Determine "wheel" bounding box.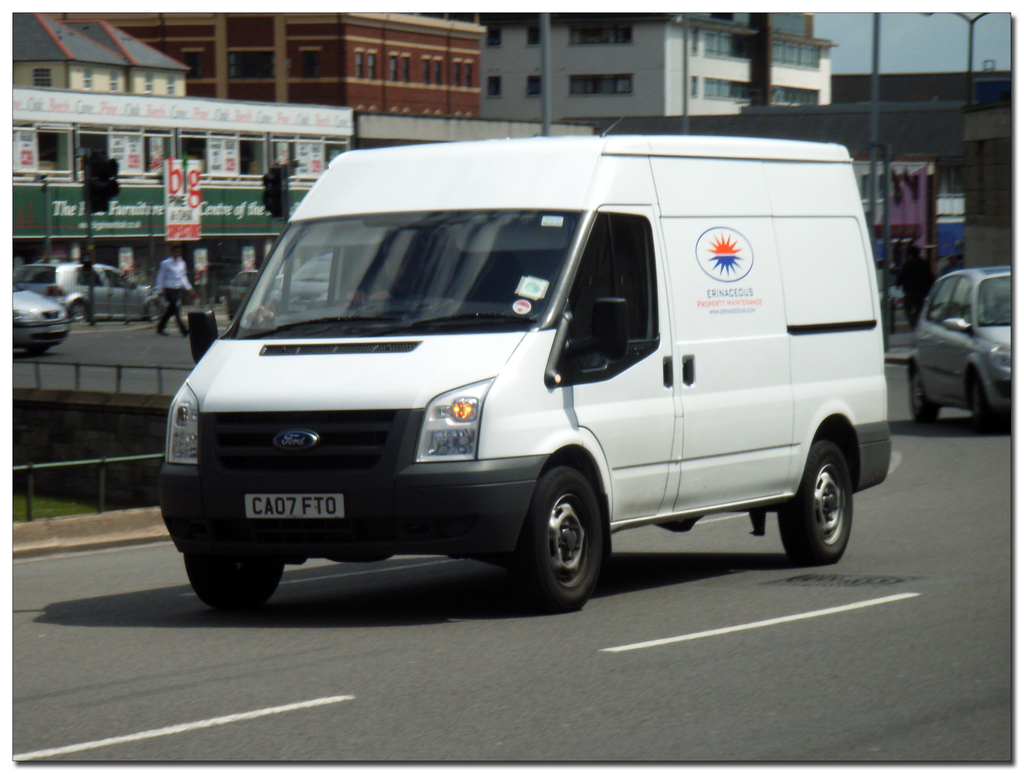
Determined: bbox=[29, 344, 48, 357].
